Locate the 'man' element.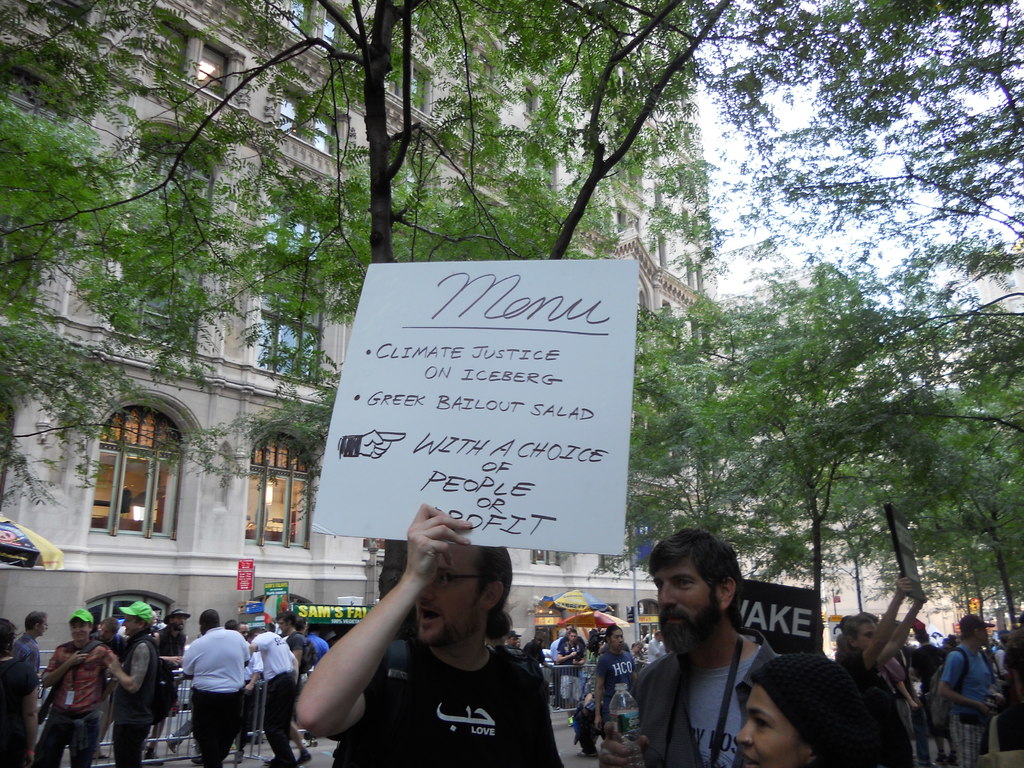
Element bbox: [left=908, top=624, right=959, bottom=767].
